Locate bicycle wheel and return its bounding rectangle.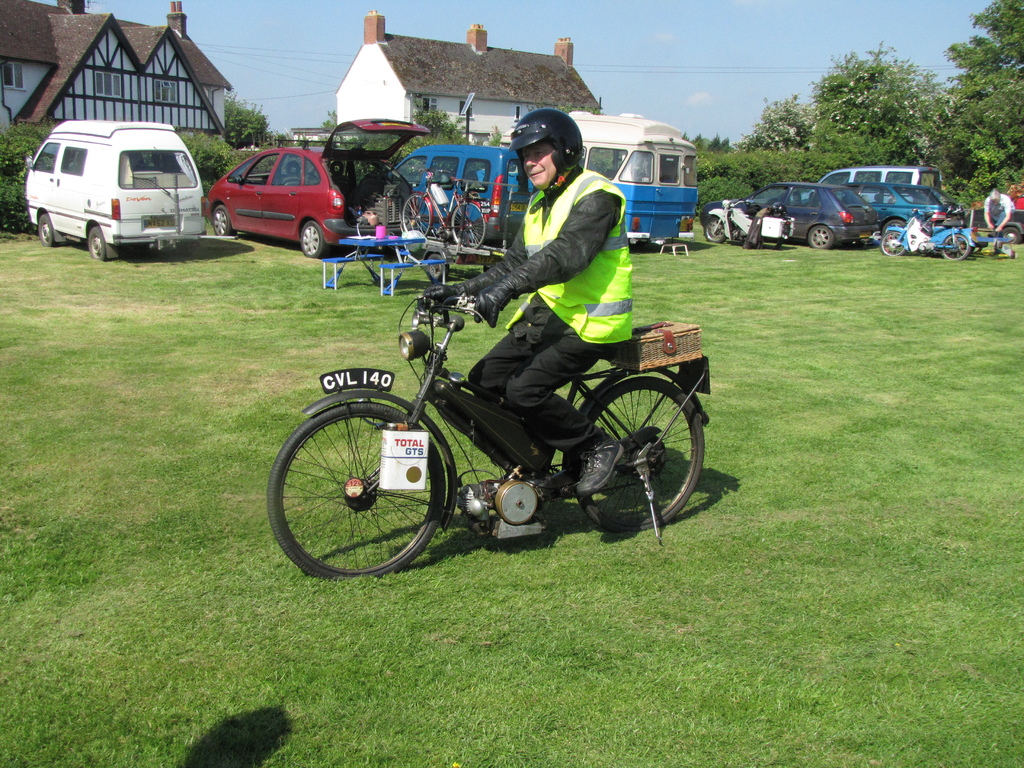
{"x1": 573, "y1": 375, "x2": 707, "y2": 534}.
